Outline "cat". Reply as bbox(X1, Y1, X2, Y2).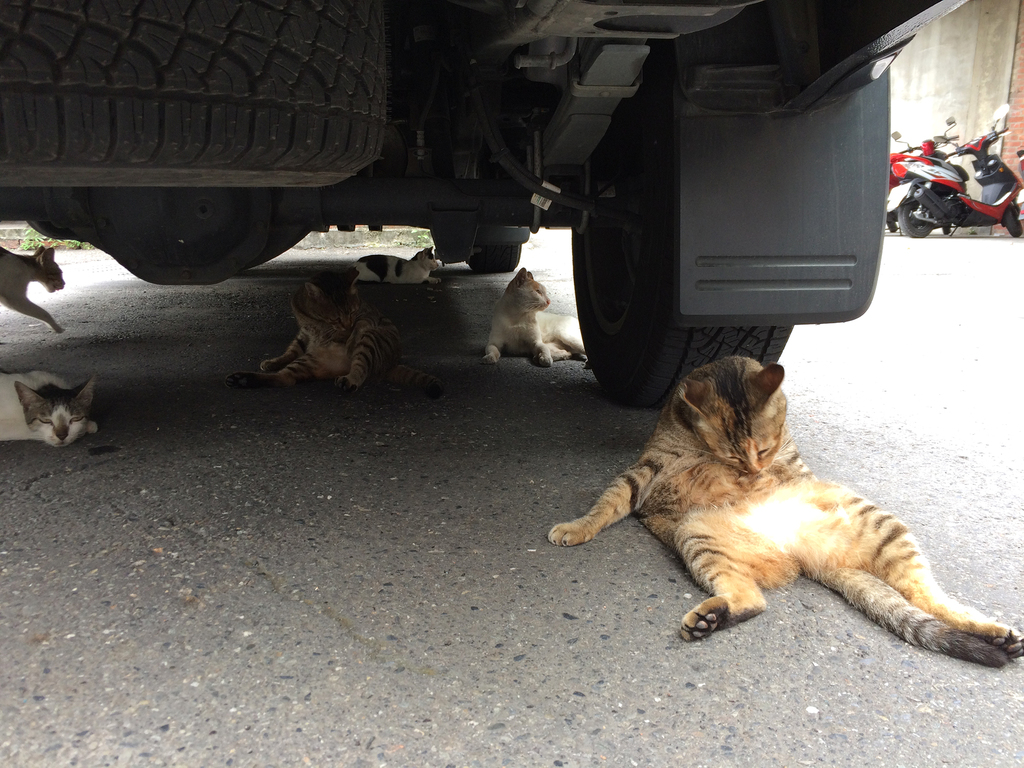
bbox(348, 244, 431, 287).
